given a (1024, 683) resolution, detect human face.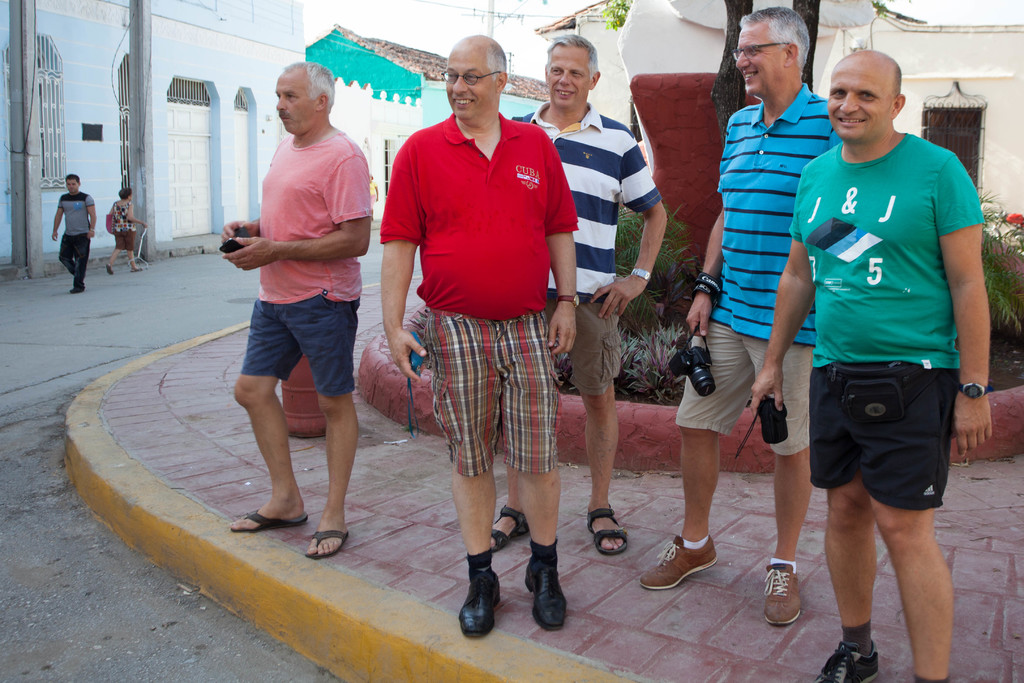
<region>740, 26, 783, 94</region>.
